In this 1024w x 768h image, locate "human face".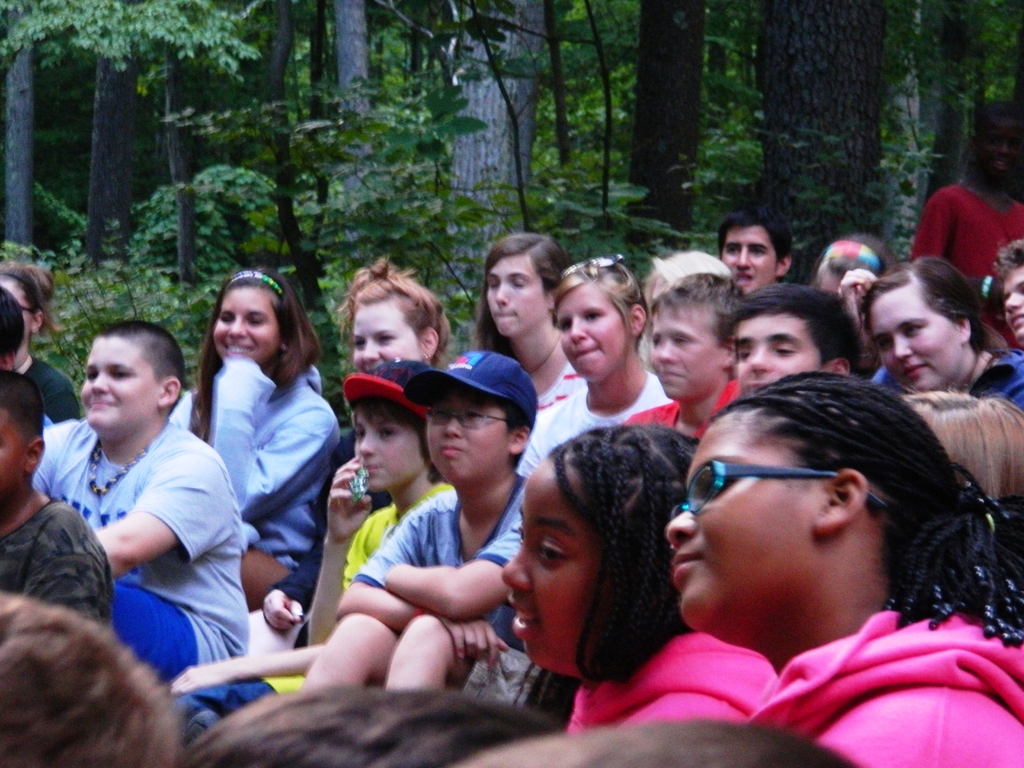
Bounding box: {"left": 982, "top": 108, "right": 1018, "bottom": 172}.
